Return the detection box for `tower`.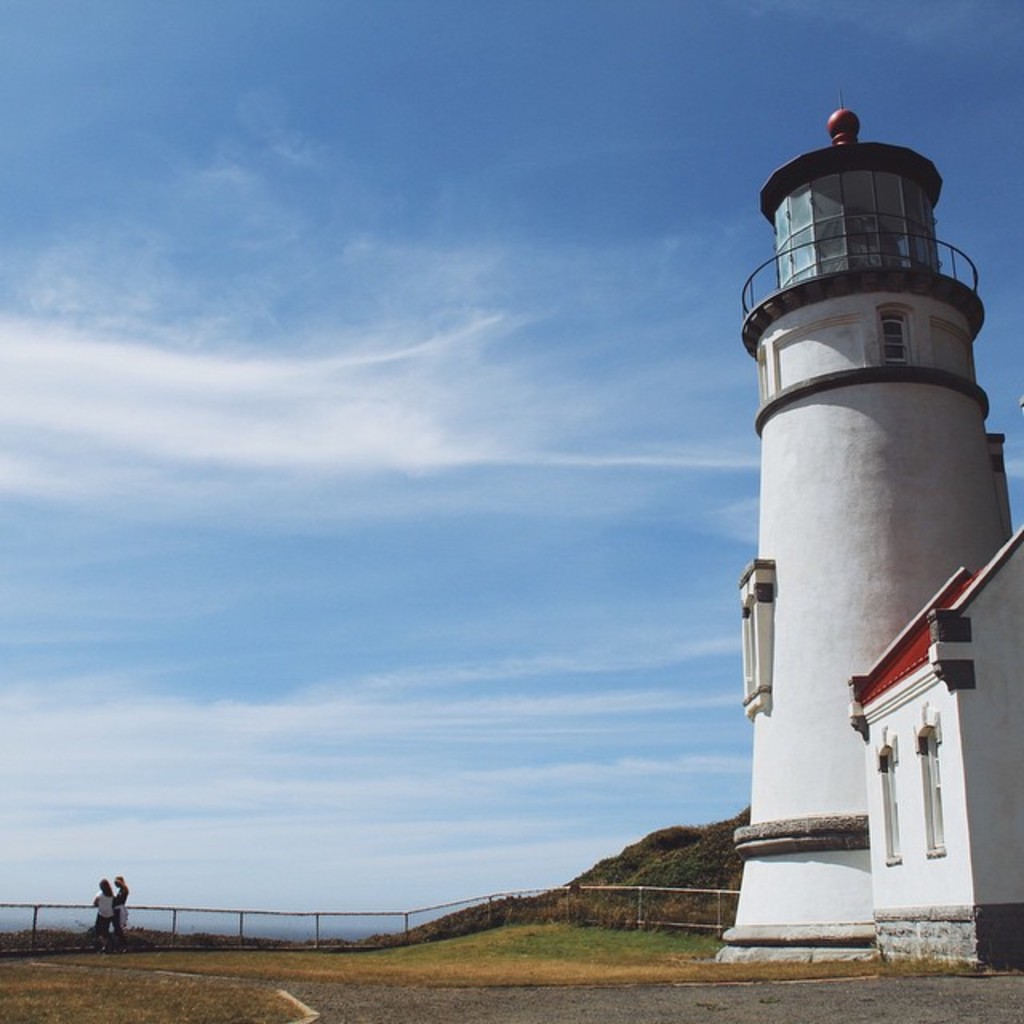
left=742, top=128, right=990, bottom=866.
